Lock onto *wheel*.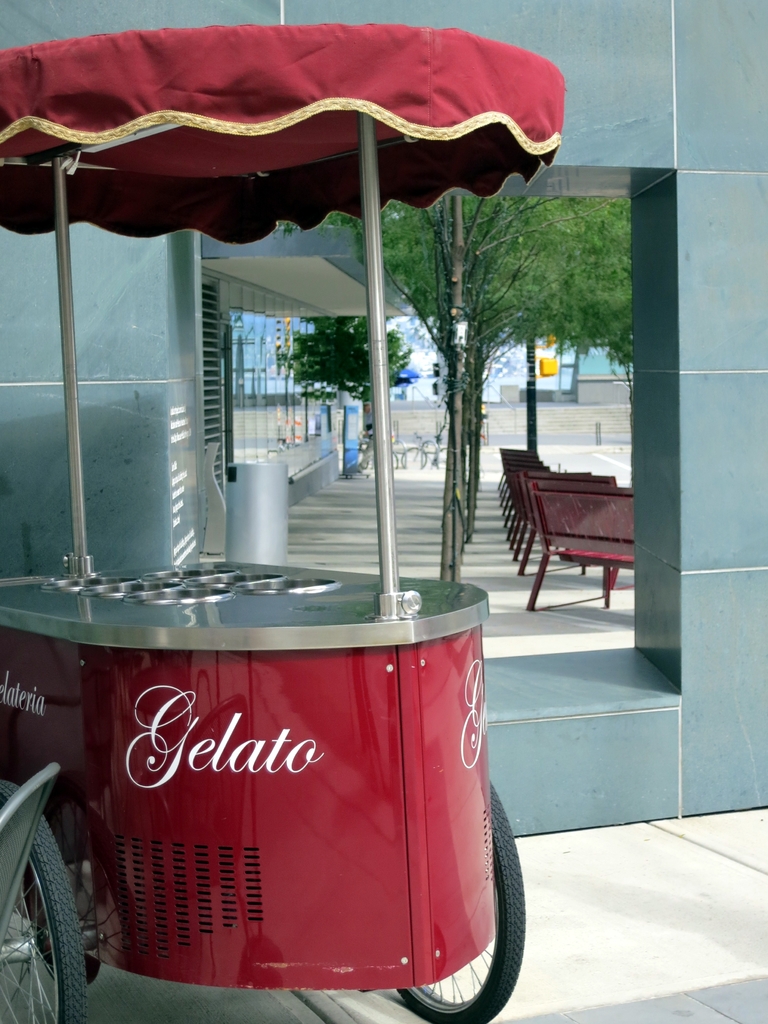
Locked: select_region(9, 829, 81, 1008).
